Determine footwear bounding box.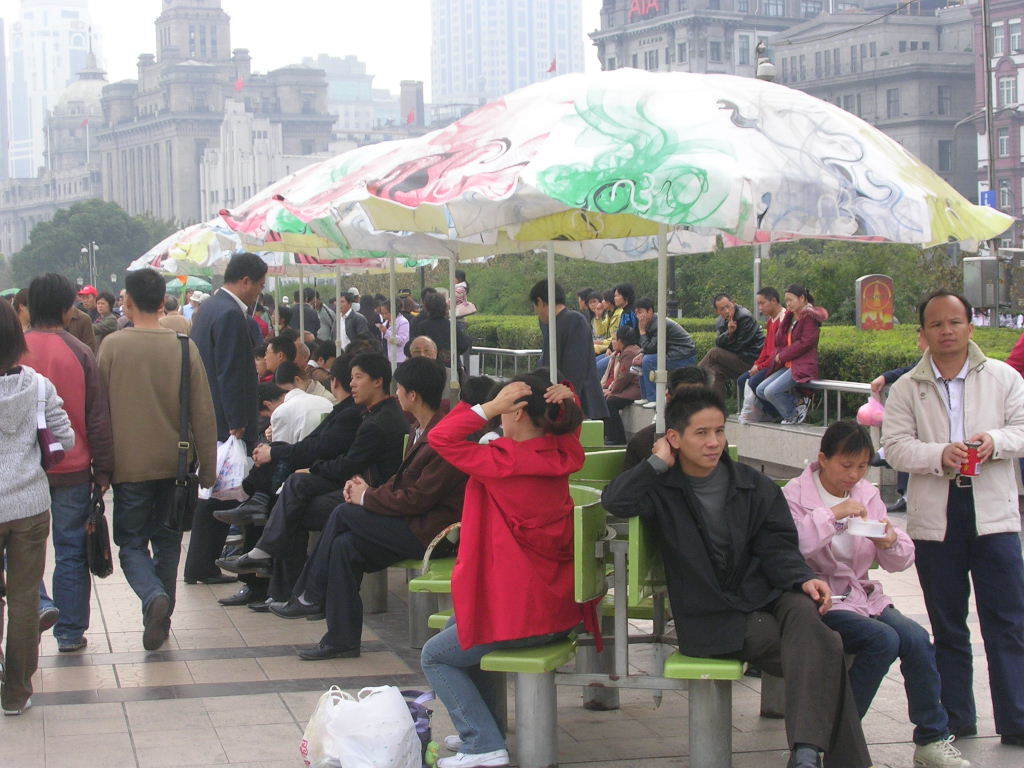
Determined: {"x1": 3, "y1": 696, "x2": 32, "y2": 715}.
